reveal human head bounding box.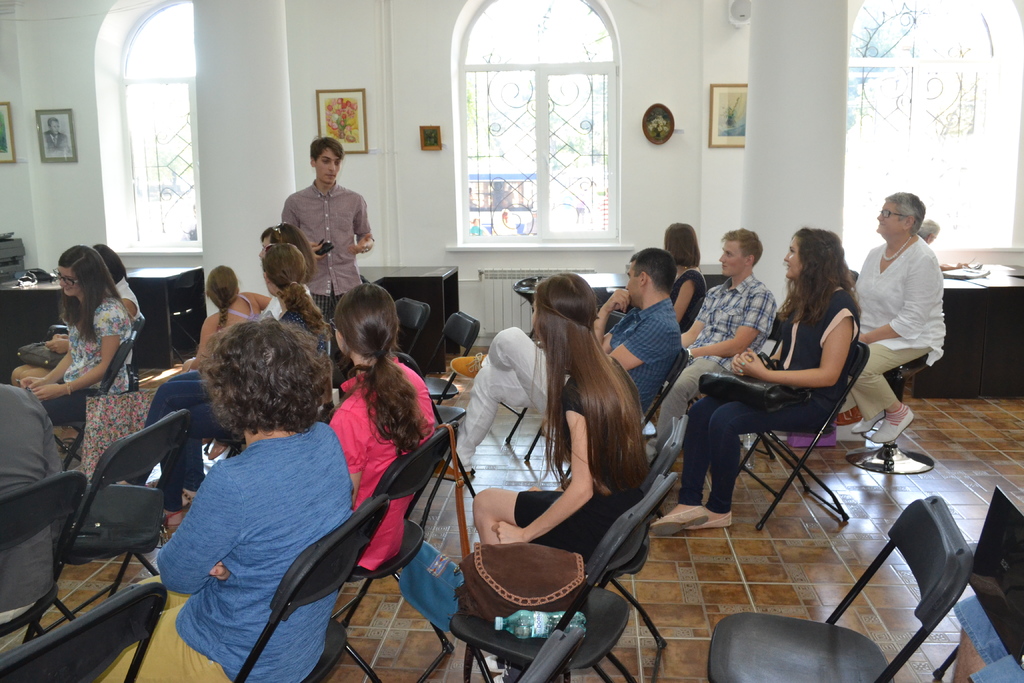
Revealed: left=720, top=228, right=767, bottom=274.
